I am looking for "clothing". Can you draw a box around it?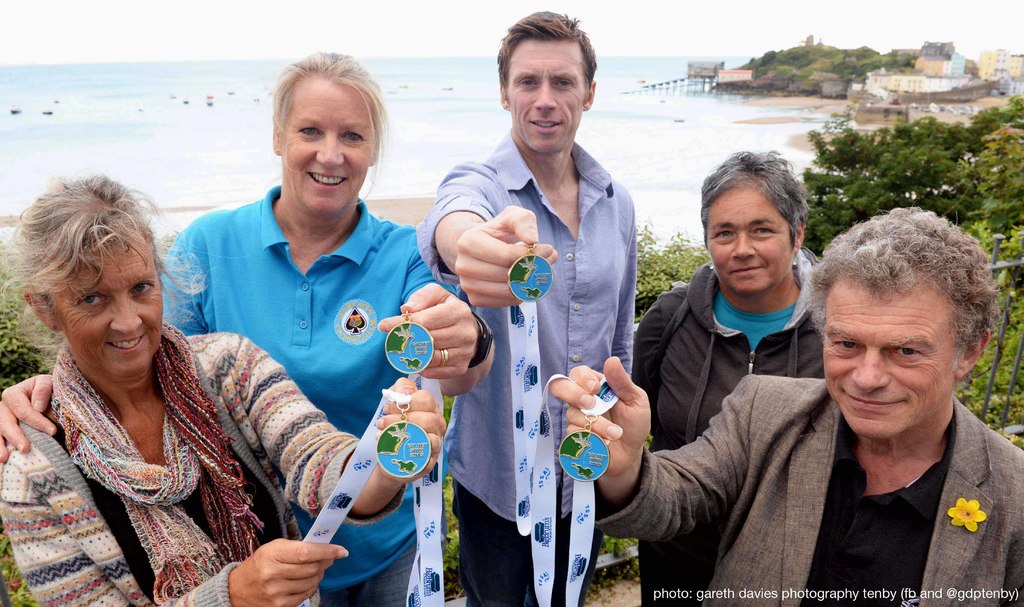
Sure, the bounding box is 610/245/852/436.
